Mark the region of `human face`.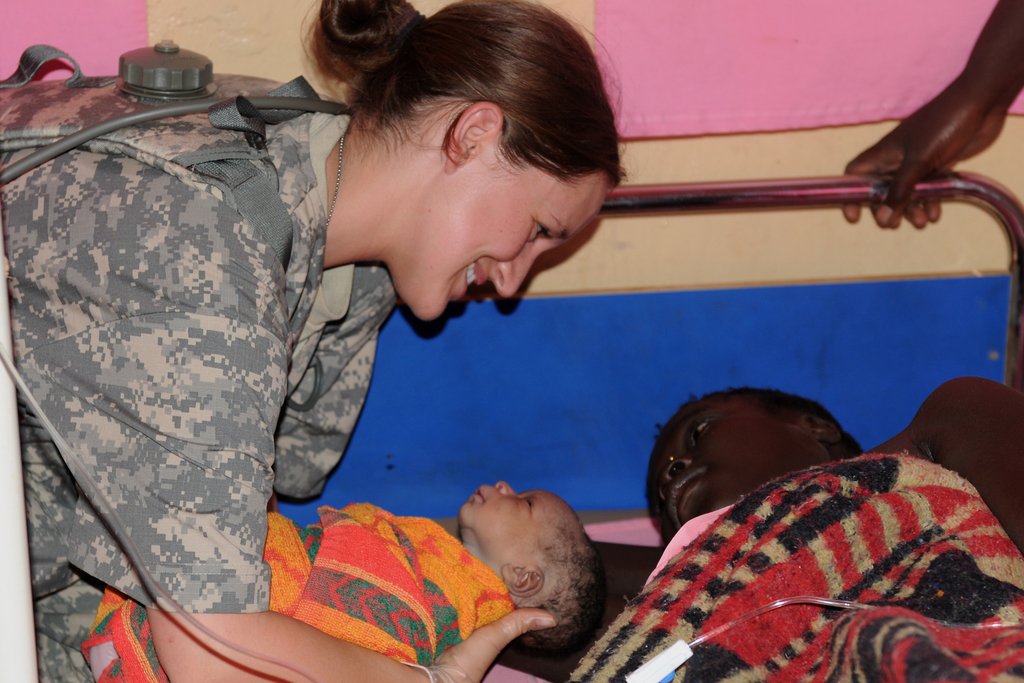
Region: [x1=645, y1=403, x2=831, y2=543].
